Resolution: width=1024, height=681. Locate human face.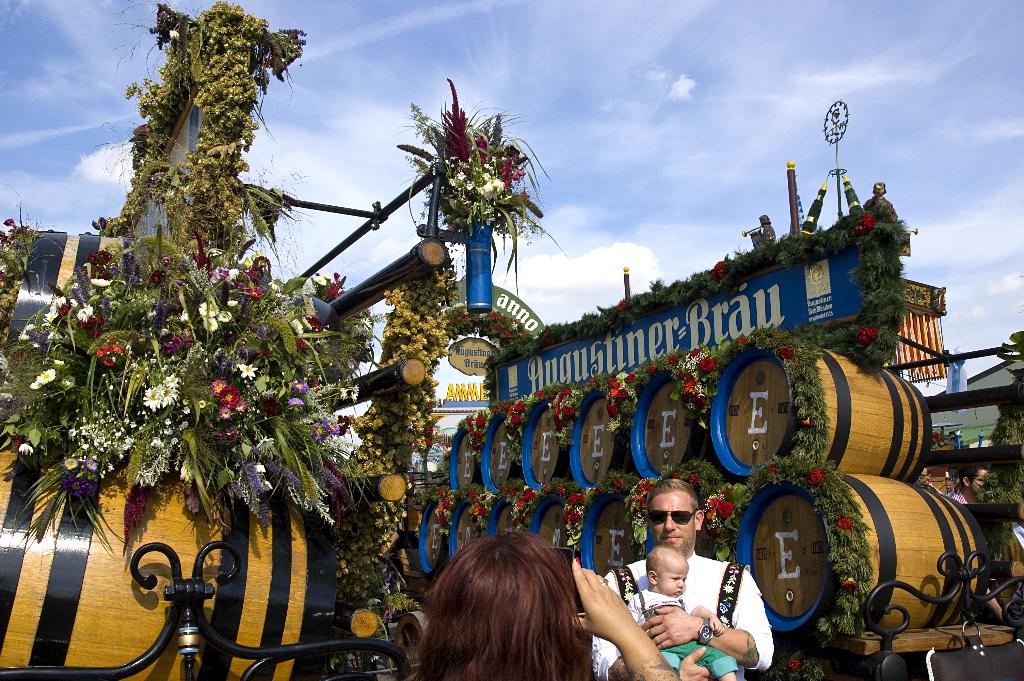
BBox(650, 496, 696, 550).
